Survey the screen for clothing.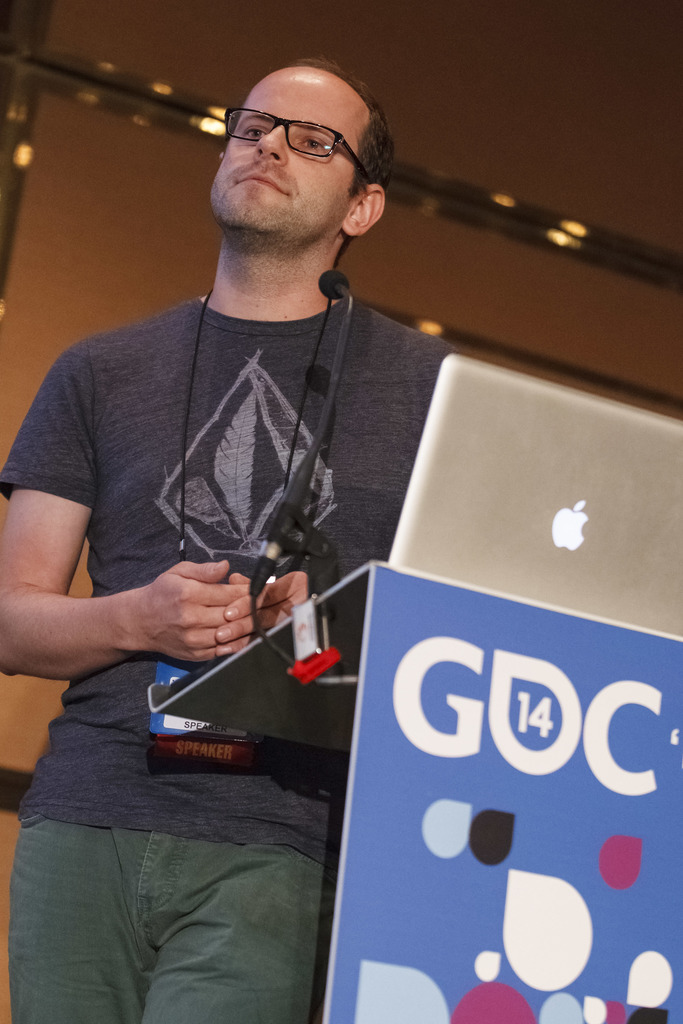
Survey found: 38:210:494:982.
